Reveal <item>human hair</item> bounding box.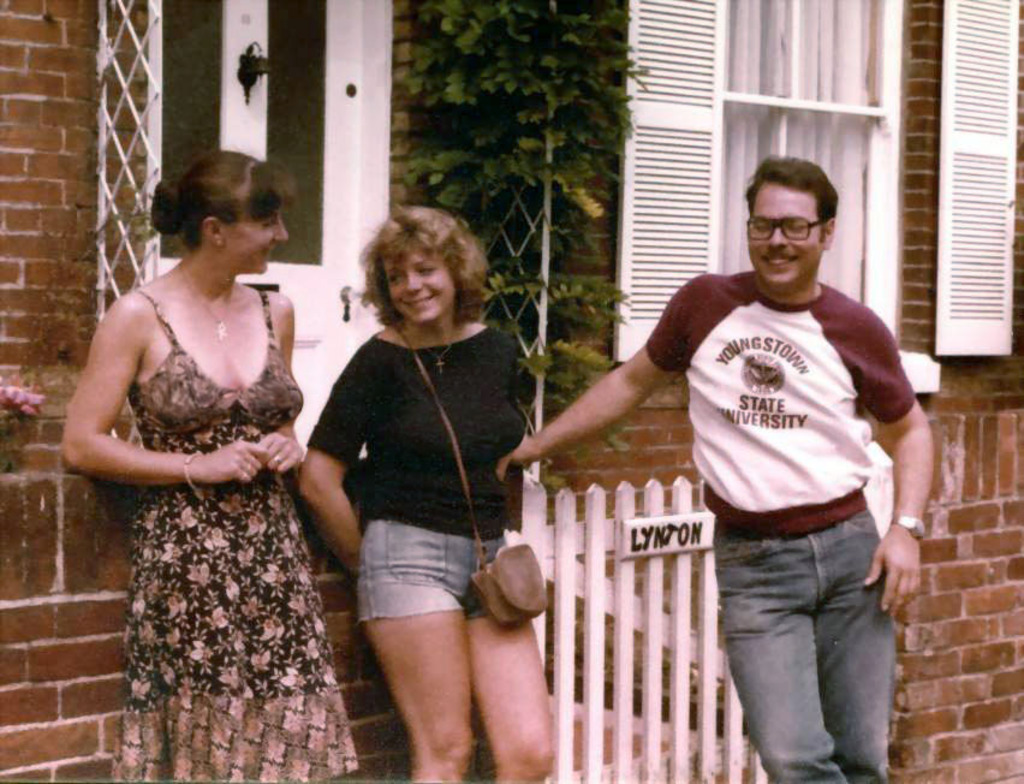
Revealed: (356, 203, 487, 326).
